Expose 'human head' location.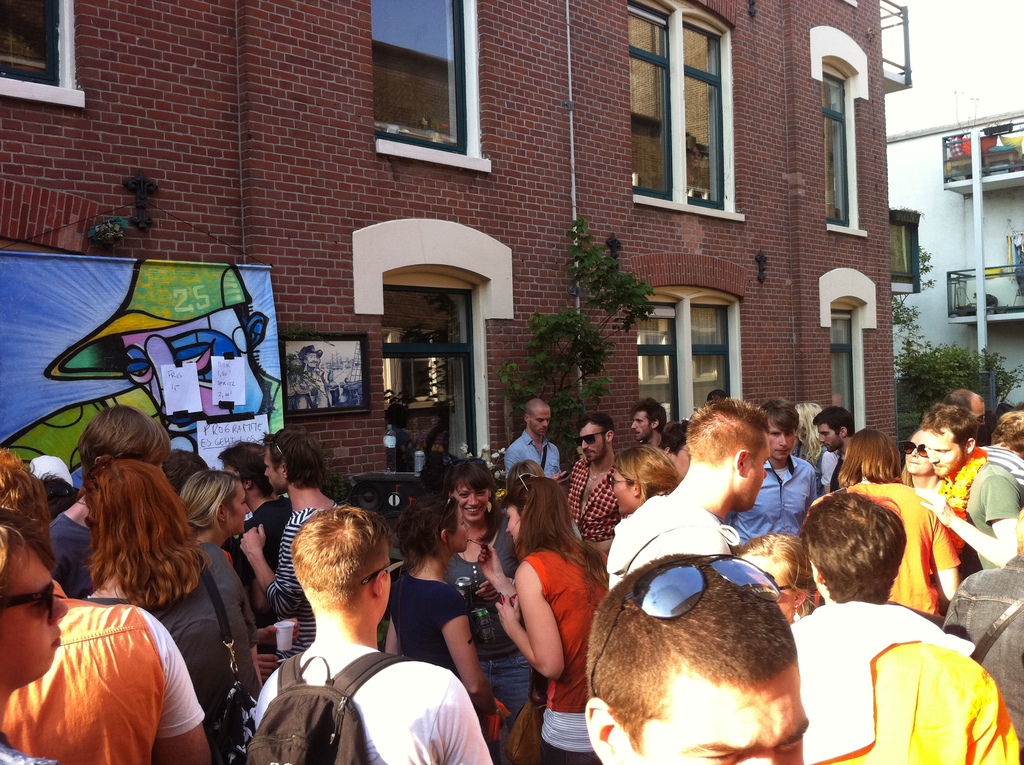
Exposed at <box>502,471,570,558</box>.
